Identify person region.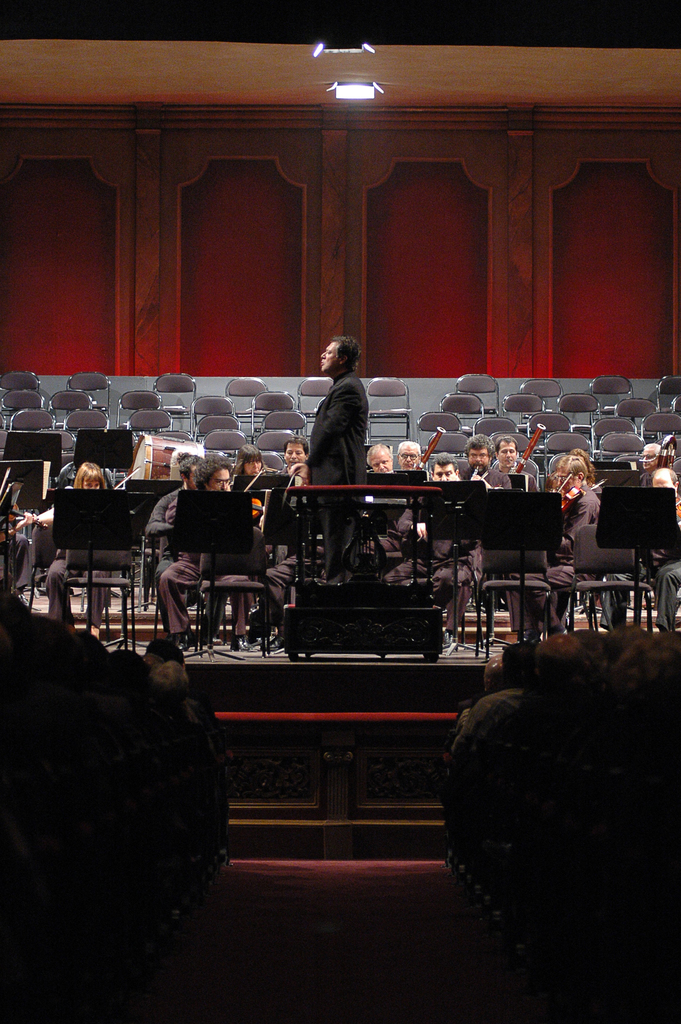
Region: [left=161, top=451, right=240, bottom=652].
